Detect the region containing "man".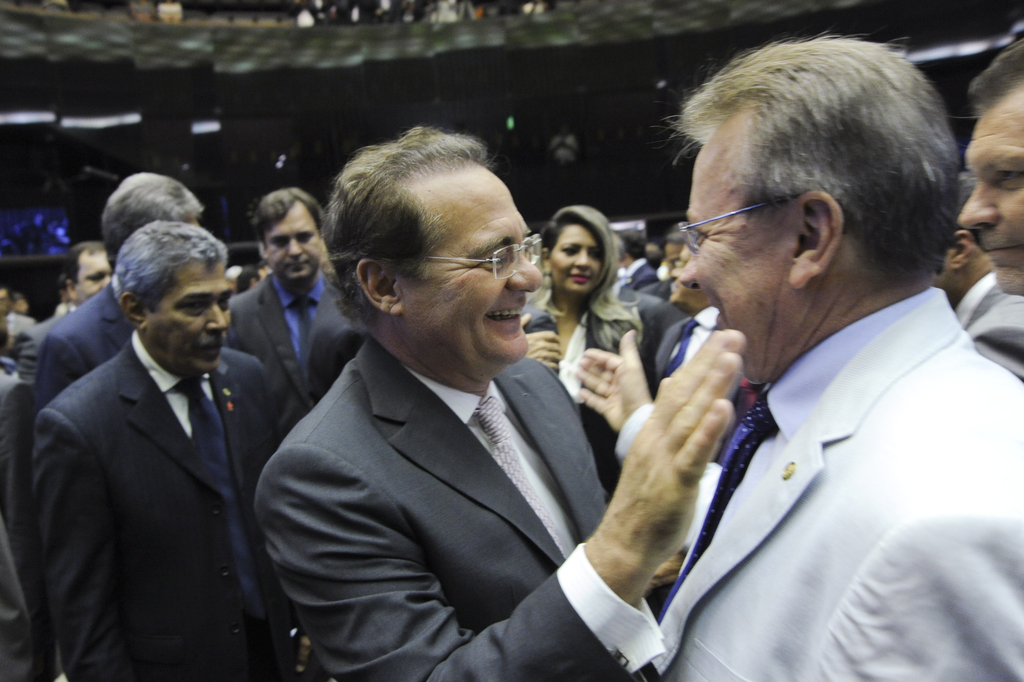
box(6, 241, 116, 476).
